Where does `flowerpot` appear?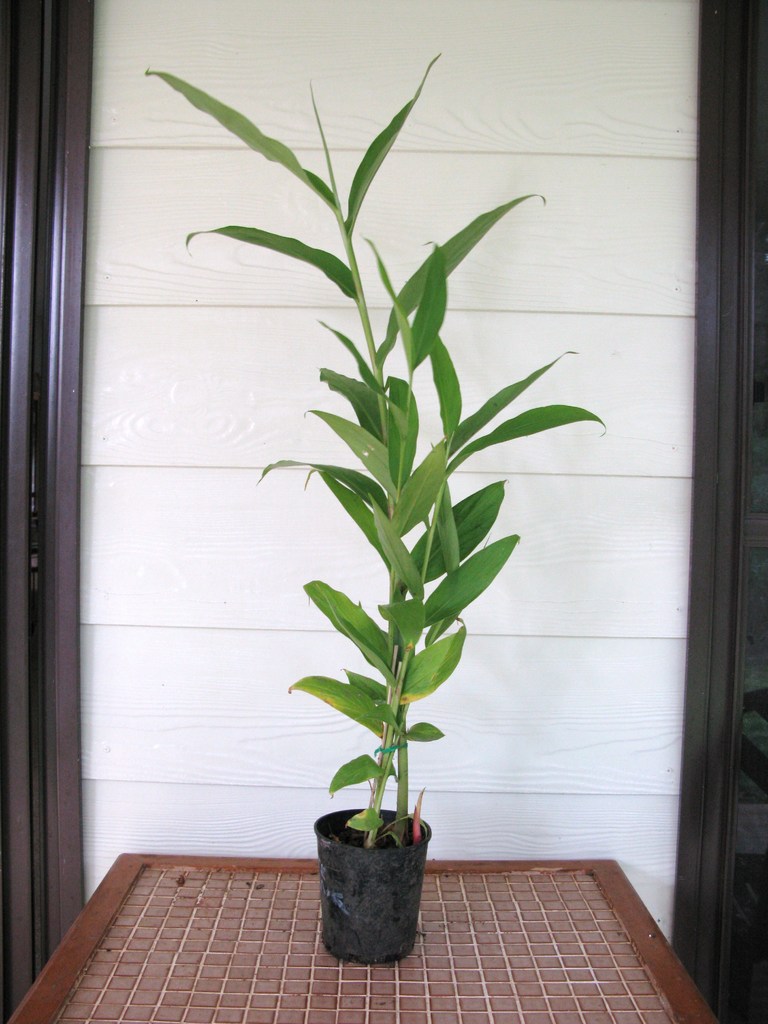
Appears at (314, 806, 429, 963).
